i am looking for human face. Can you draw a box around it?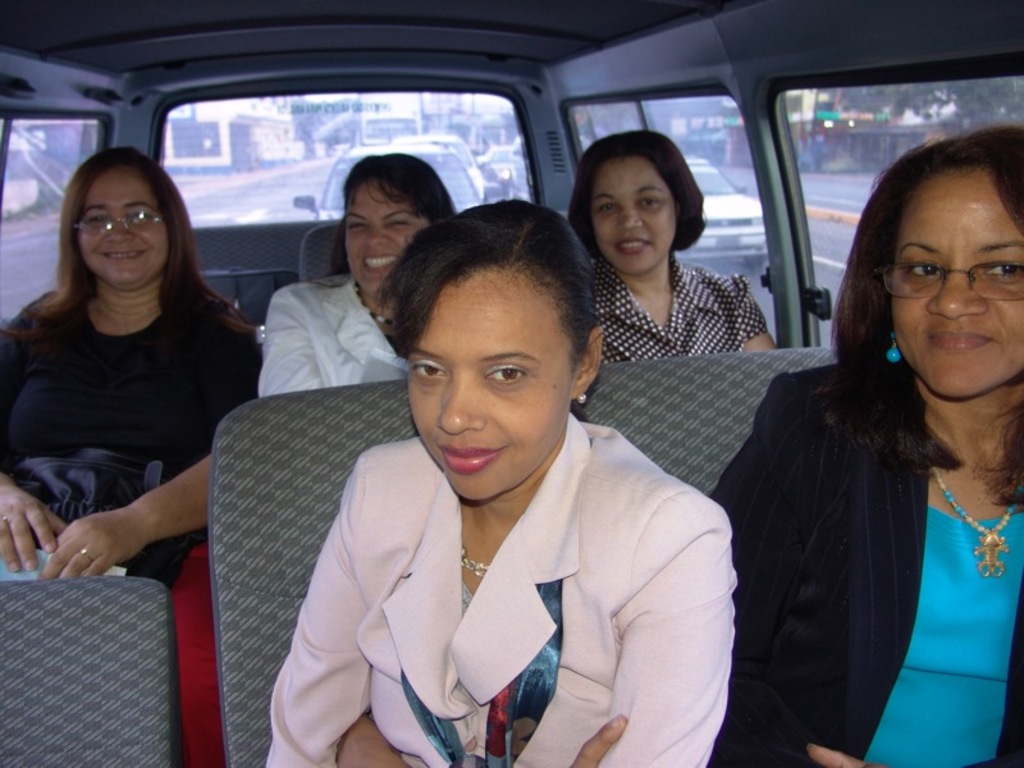
Sure, the bounding box is 342 180 430 300.
